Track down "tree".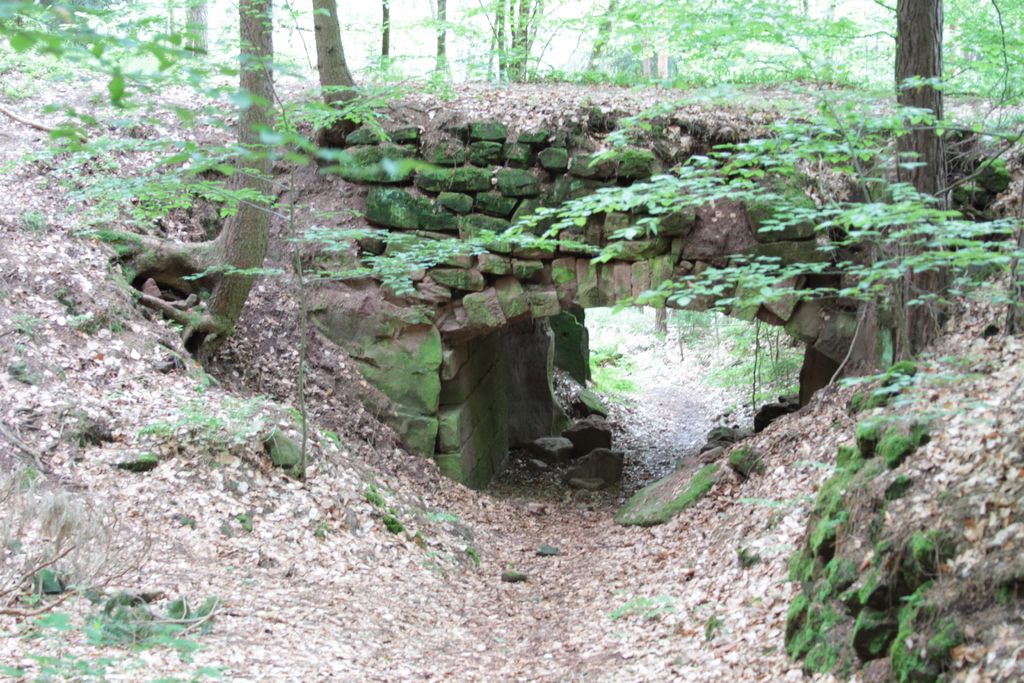
Tracked to region(484, 0, 535, 74).
